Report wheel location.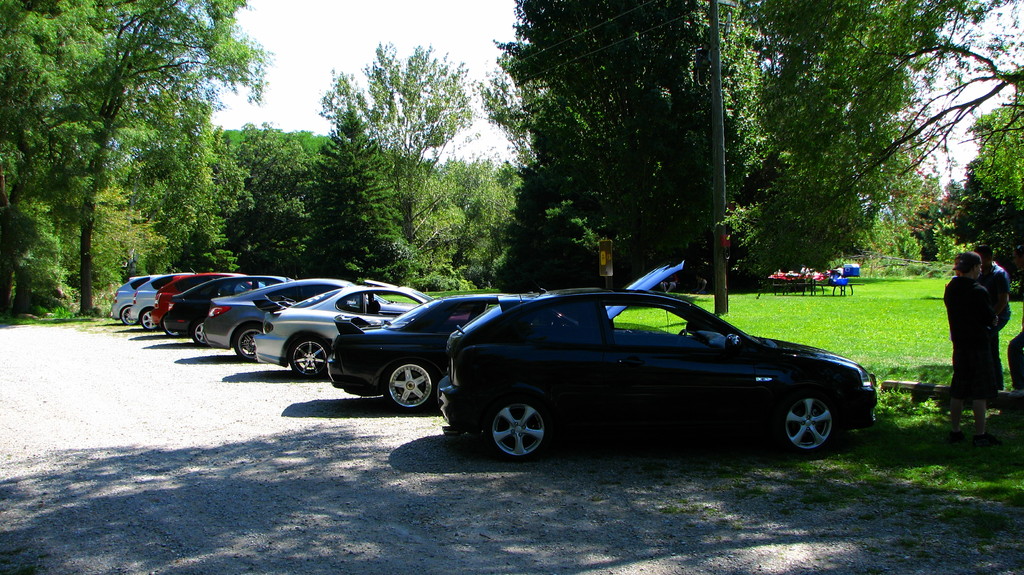
Report: 195:318:210:346.
